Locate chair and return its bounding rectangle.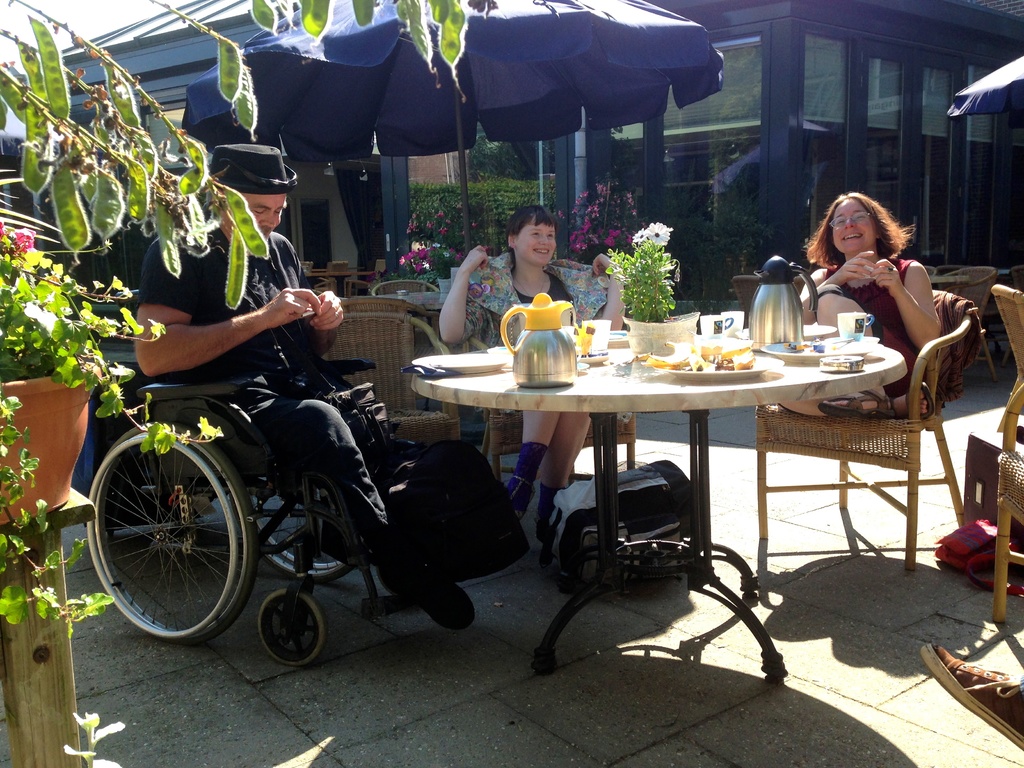
box(337, 270, 379, 300).
